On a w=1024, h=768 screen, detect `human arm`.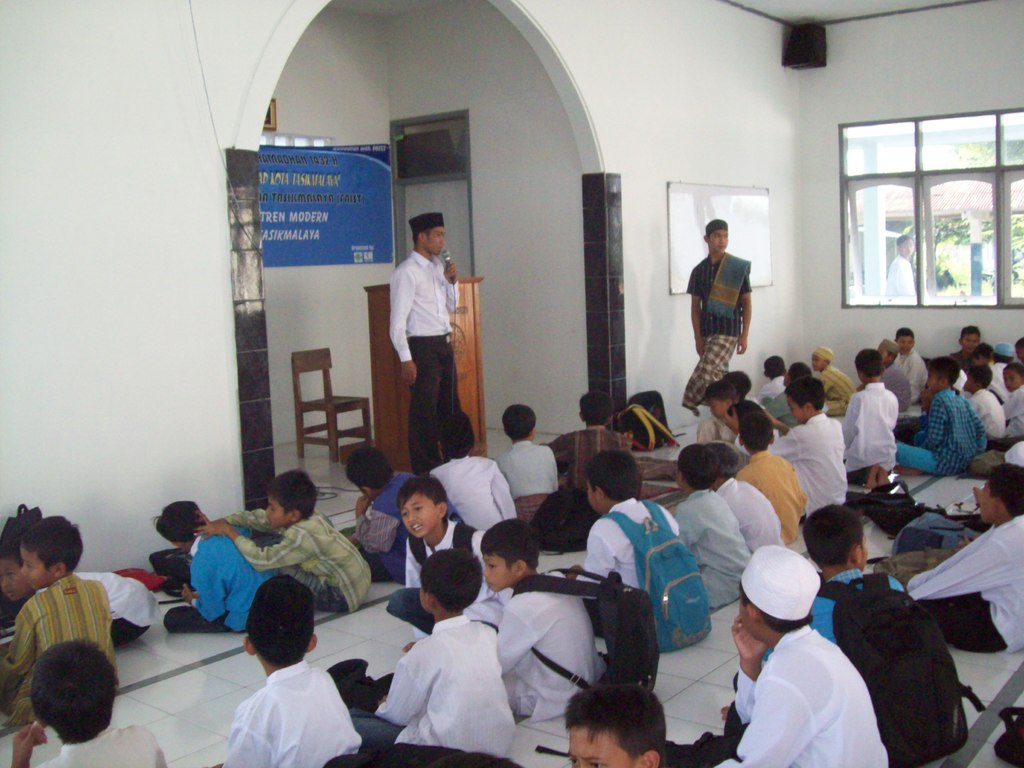
x1=192 y1=514 x2=314 y2=572.
